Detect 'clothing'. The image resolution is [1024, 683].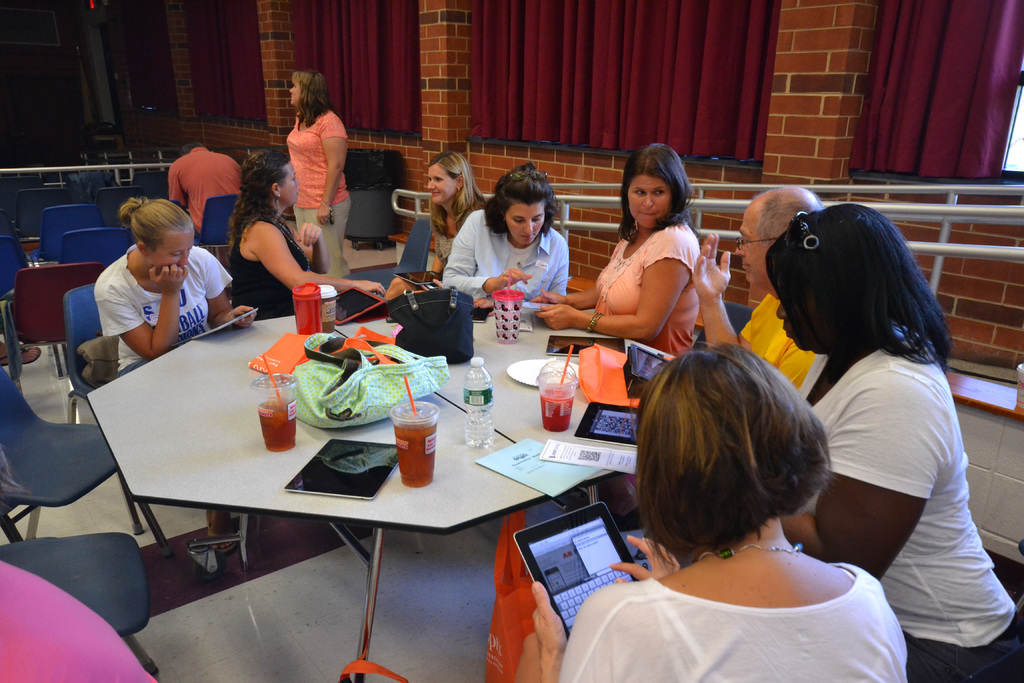
box=[93, 251, 232, 368].
